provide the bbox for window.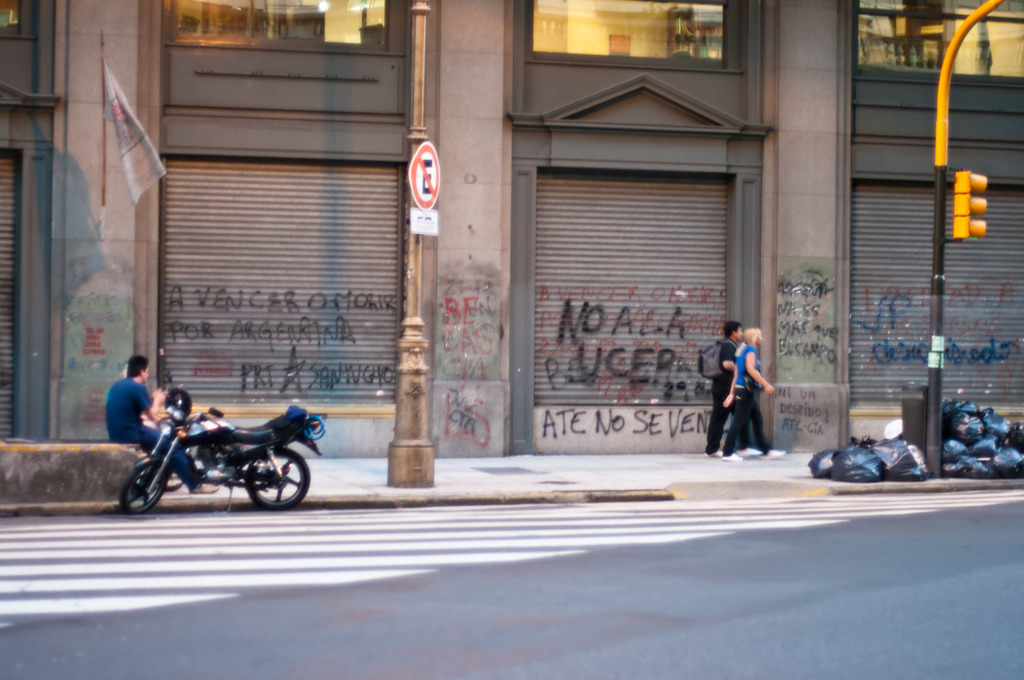
pyautogui.locateOnScreen(524, 0, 735, 64).
